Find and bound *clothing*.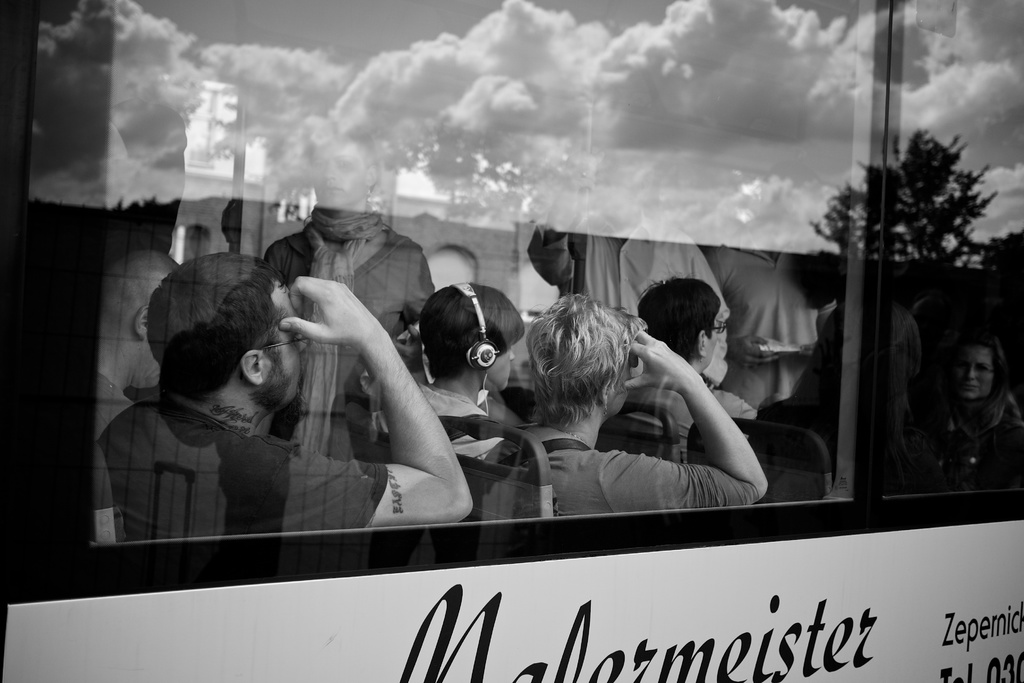
Bound: bbox(617, 366, 758, 466).
